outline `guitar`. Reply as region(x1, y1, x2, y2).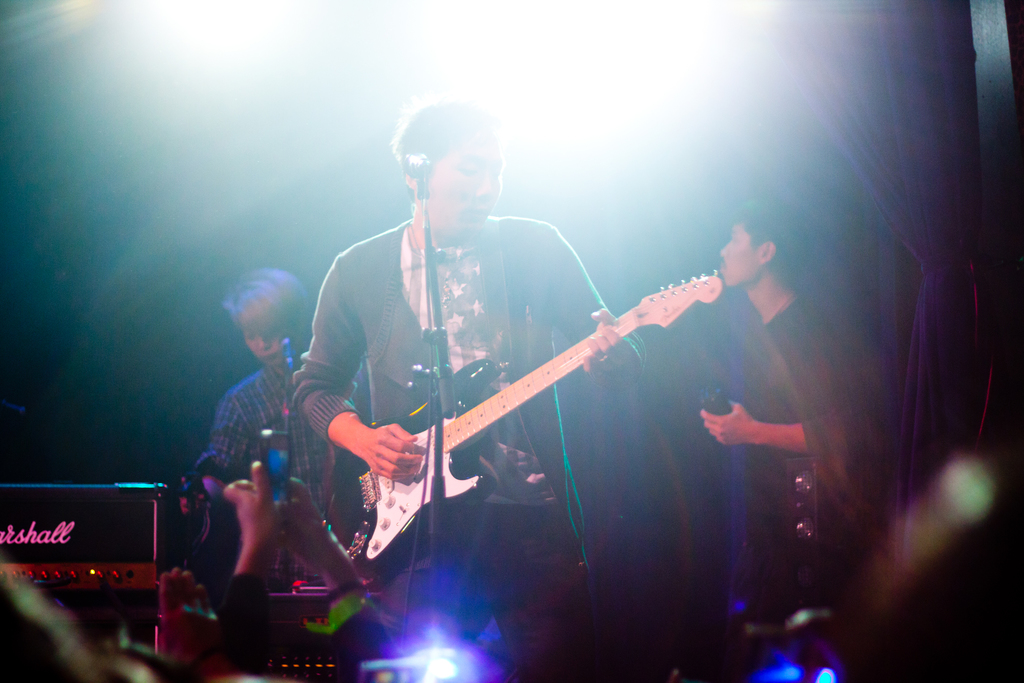
region(309, 263, 728, 595).
